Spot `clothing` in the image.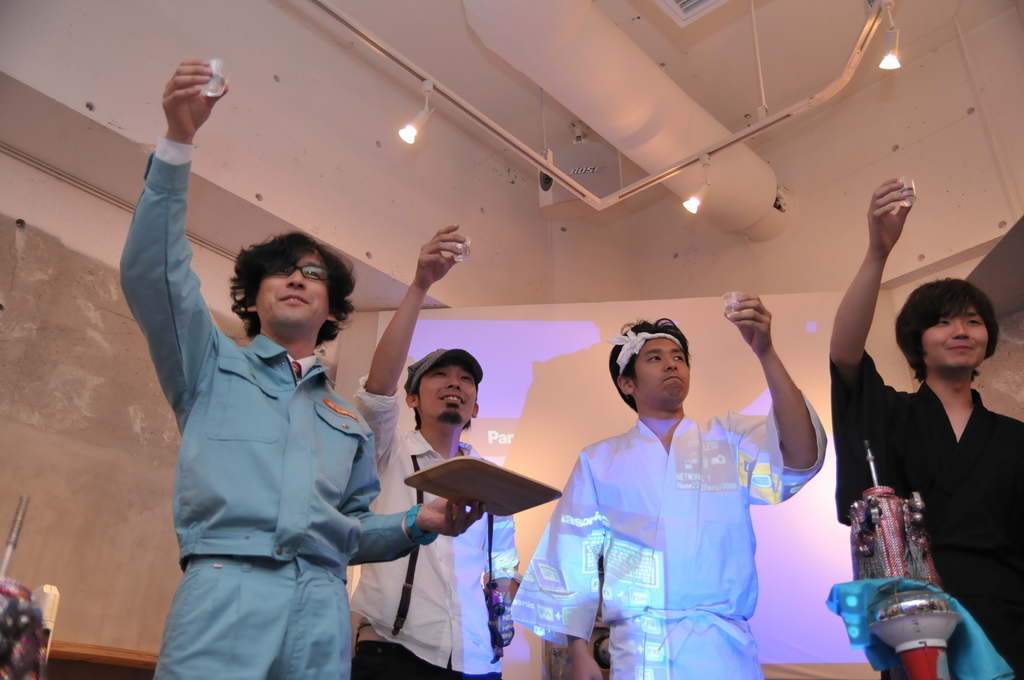
`clothing` found at BBox(118, 134, 419, 679).
